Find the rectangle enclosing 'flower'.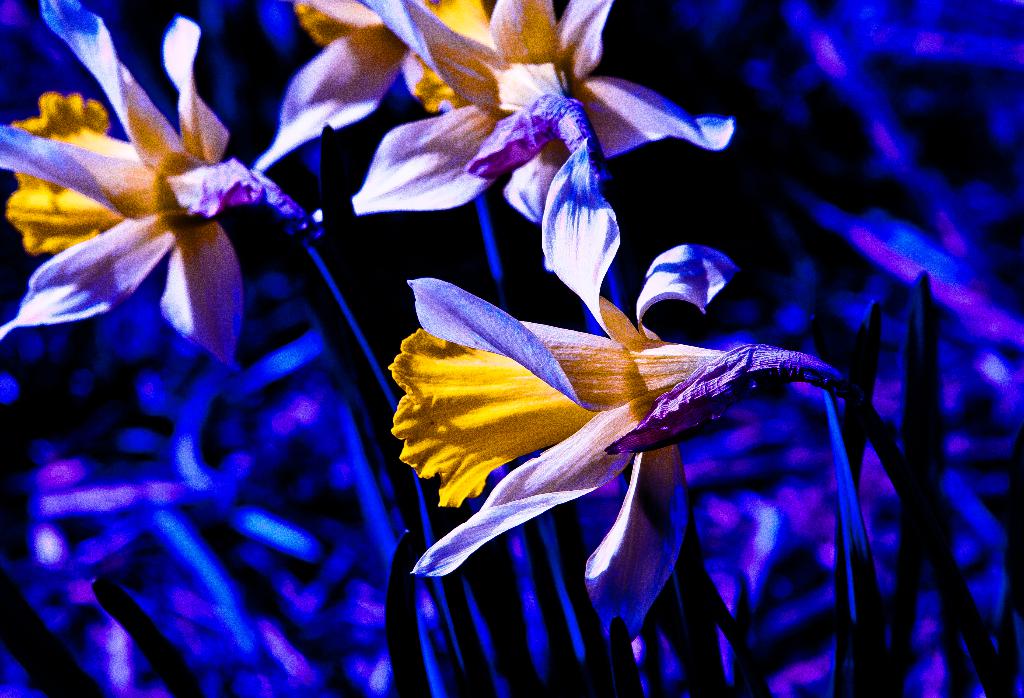
387,139,745,648.
